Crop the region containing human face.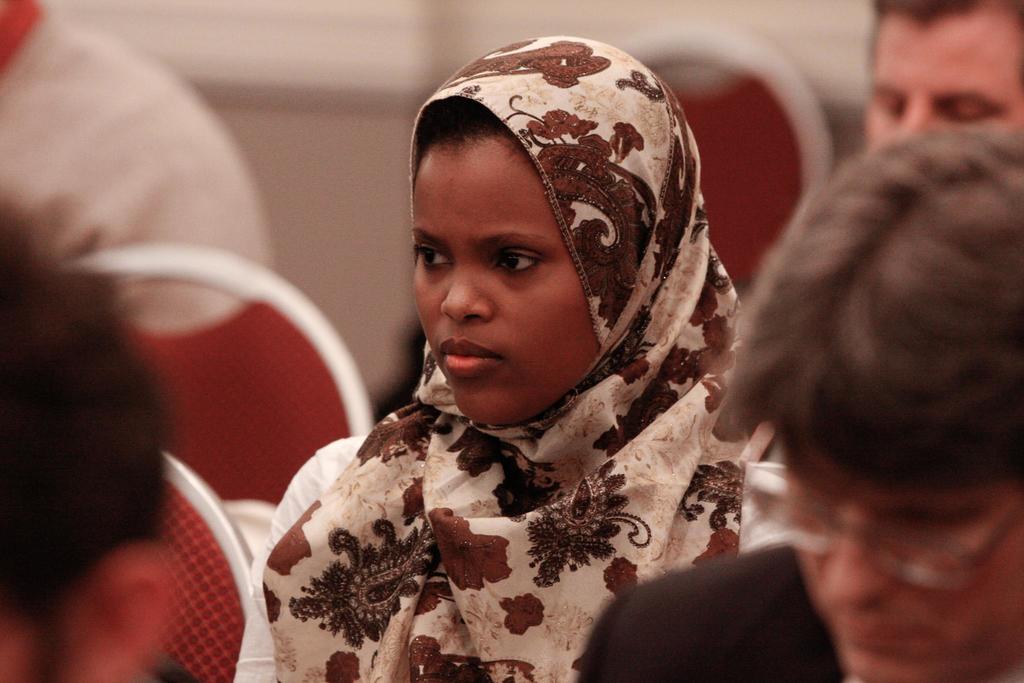
Crop region: bbox=(784, 462, 1023, 682).
